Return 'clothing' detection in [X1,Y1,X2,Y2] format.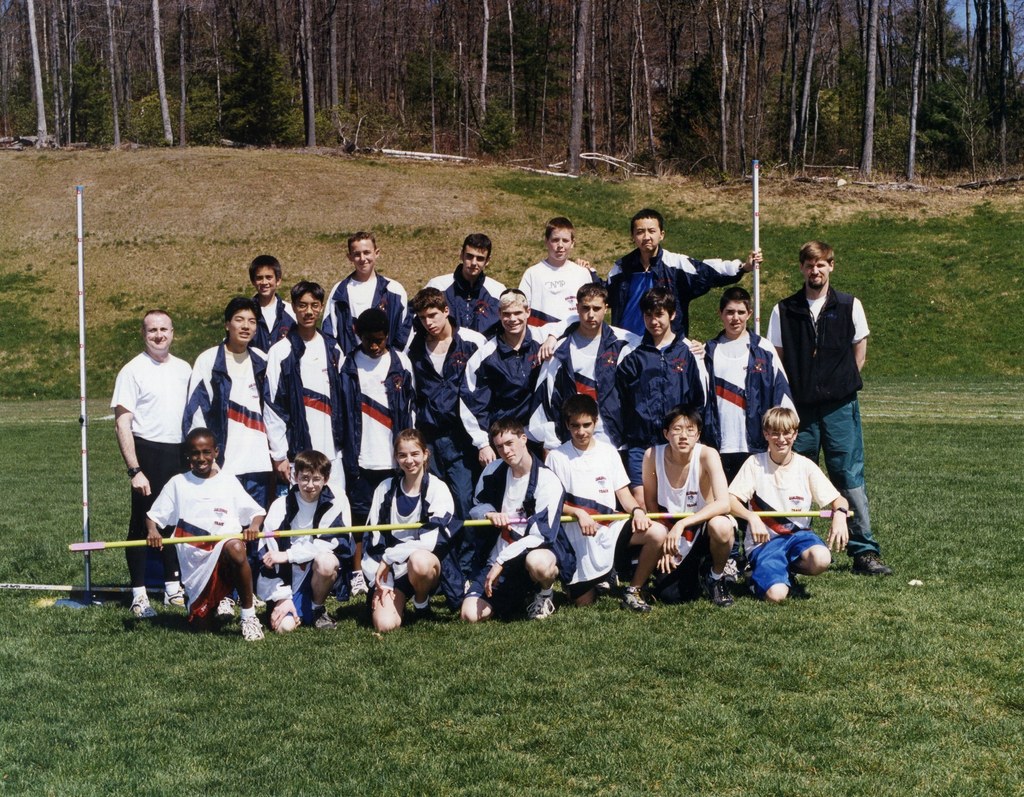
[143,467,266,616].
